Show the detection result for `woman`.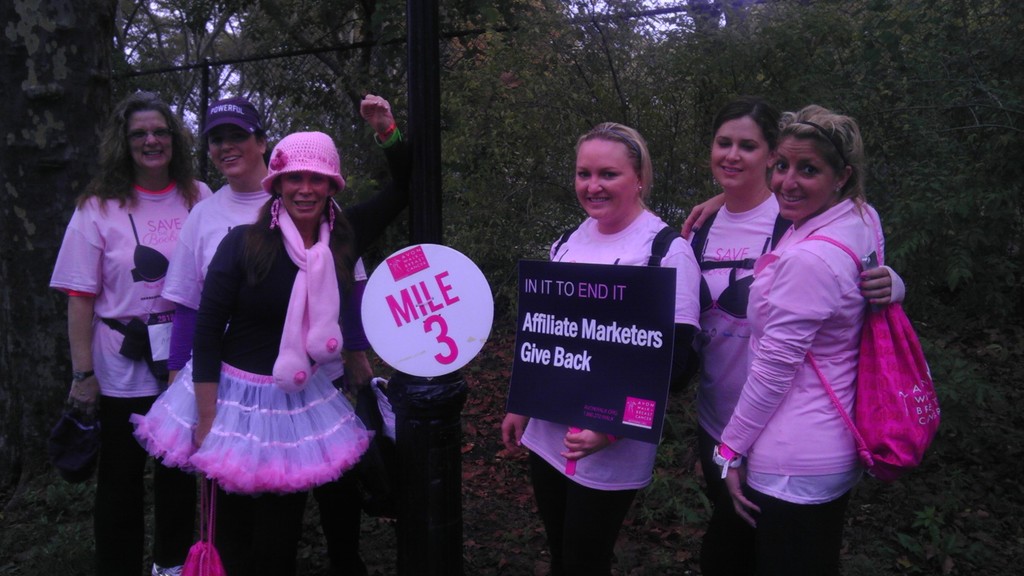
Rect(676, 100, 904, 575).
